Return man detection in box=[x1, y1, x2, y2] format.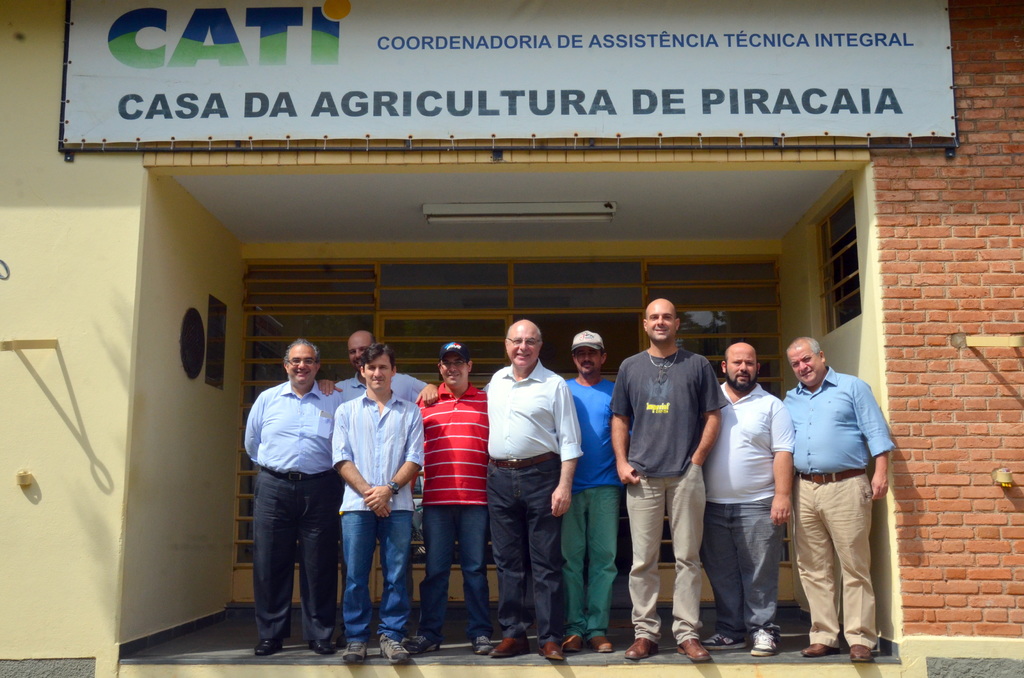
box=[408, 344, 481, 663].
